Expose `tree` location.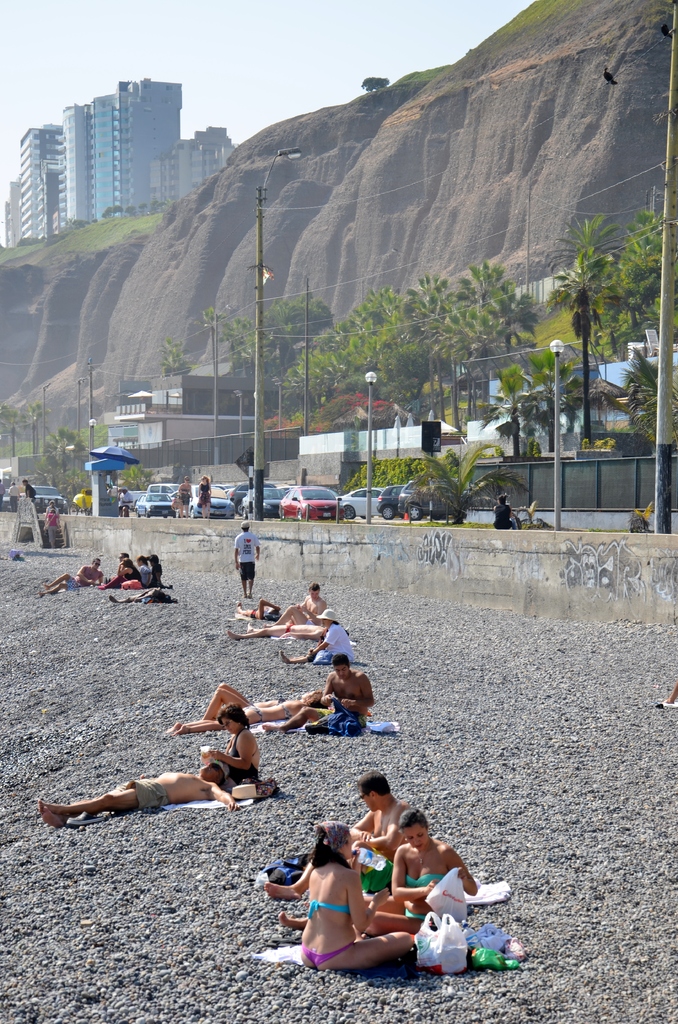
Exposed at {"x1": 156, "y1": 335, "x2": 187, "y2": 355}.
